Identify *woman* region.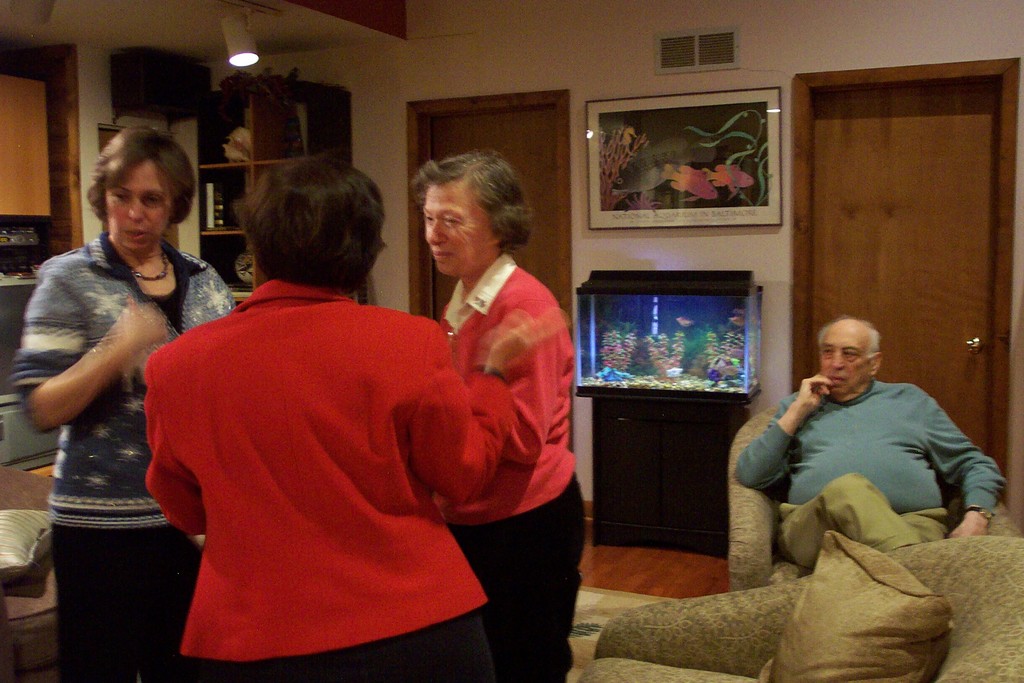
Region: left=10, top=120, right=240, bottom=680.
